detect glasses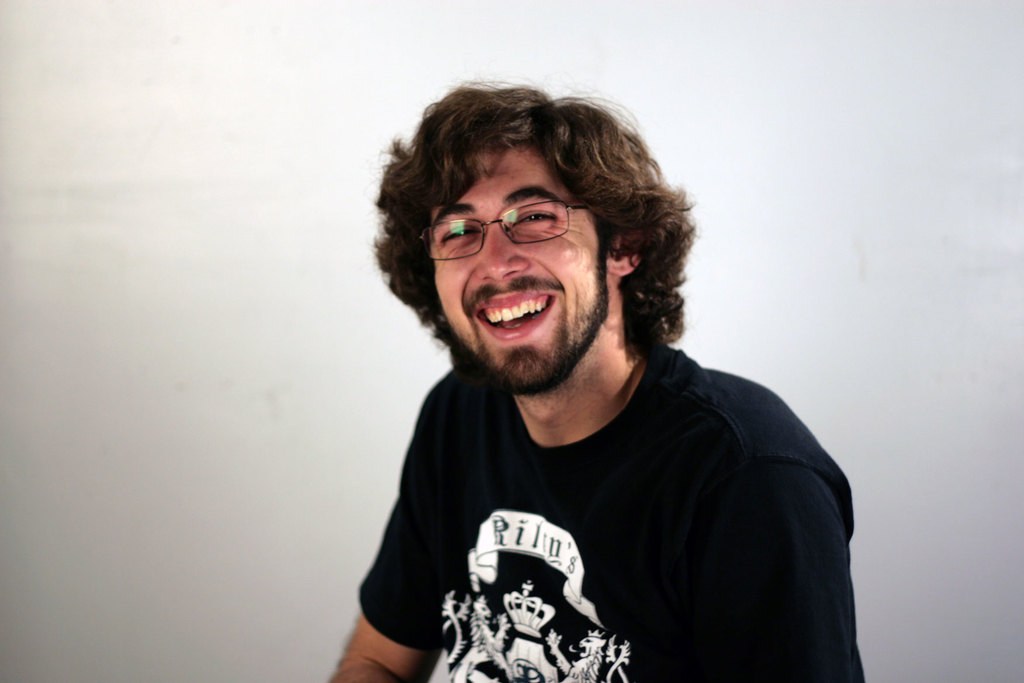
(428, 194, 596, 255)
